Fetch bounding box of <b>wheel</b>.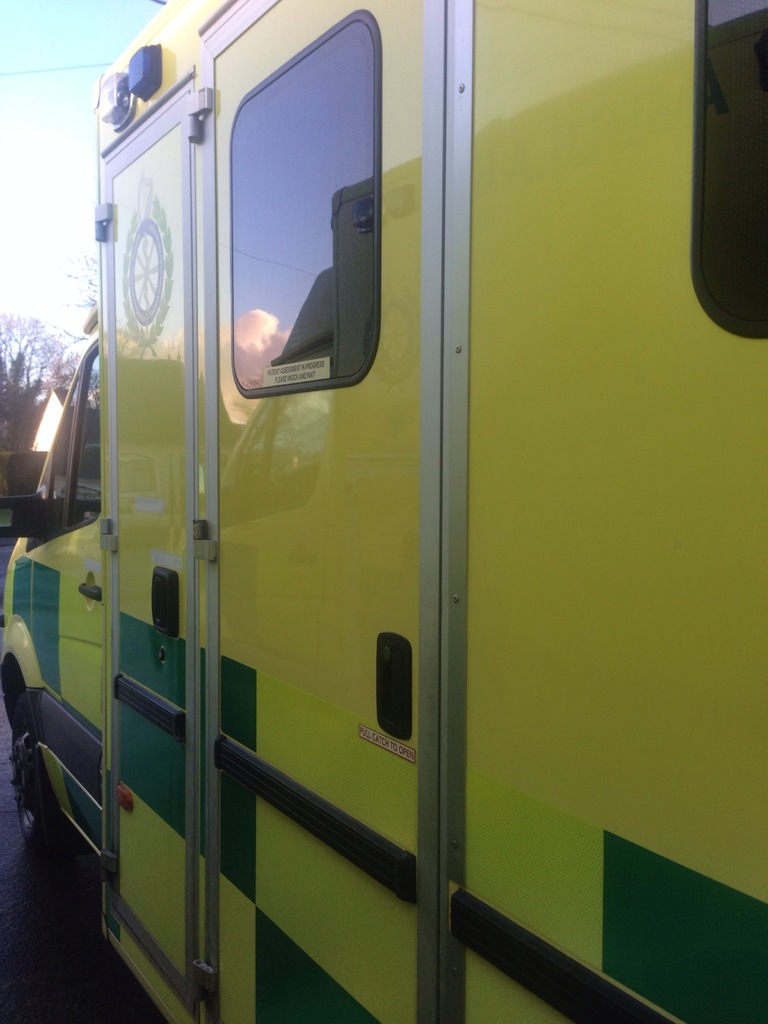
Bbox: bbox=[3, 673, 58, 879].
